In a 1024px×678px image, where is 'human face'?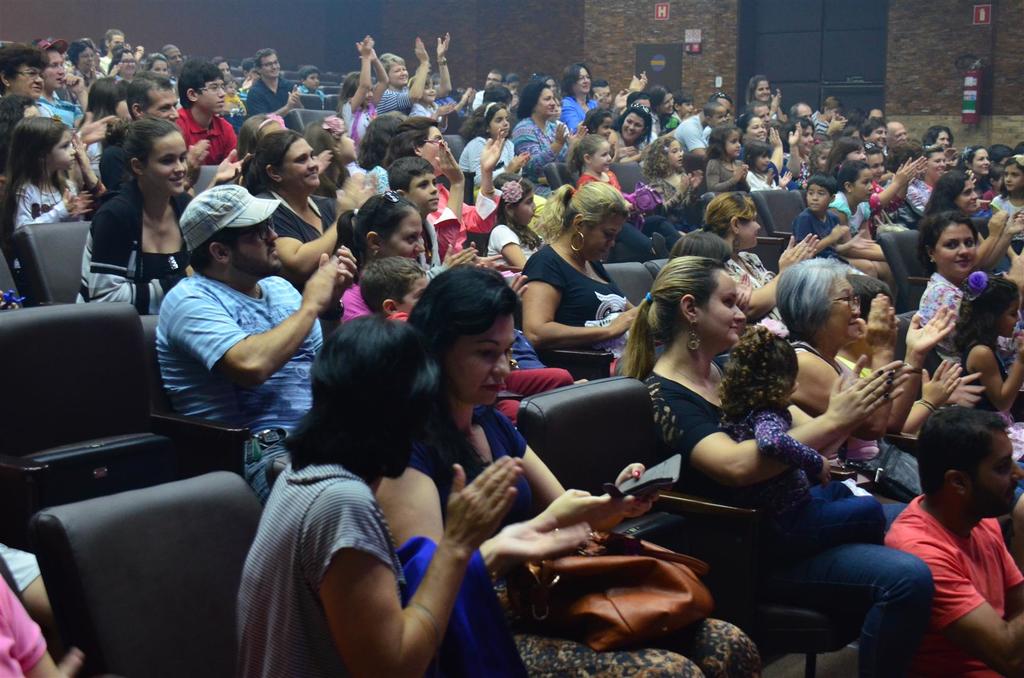
113 100 129 122.
